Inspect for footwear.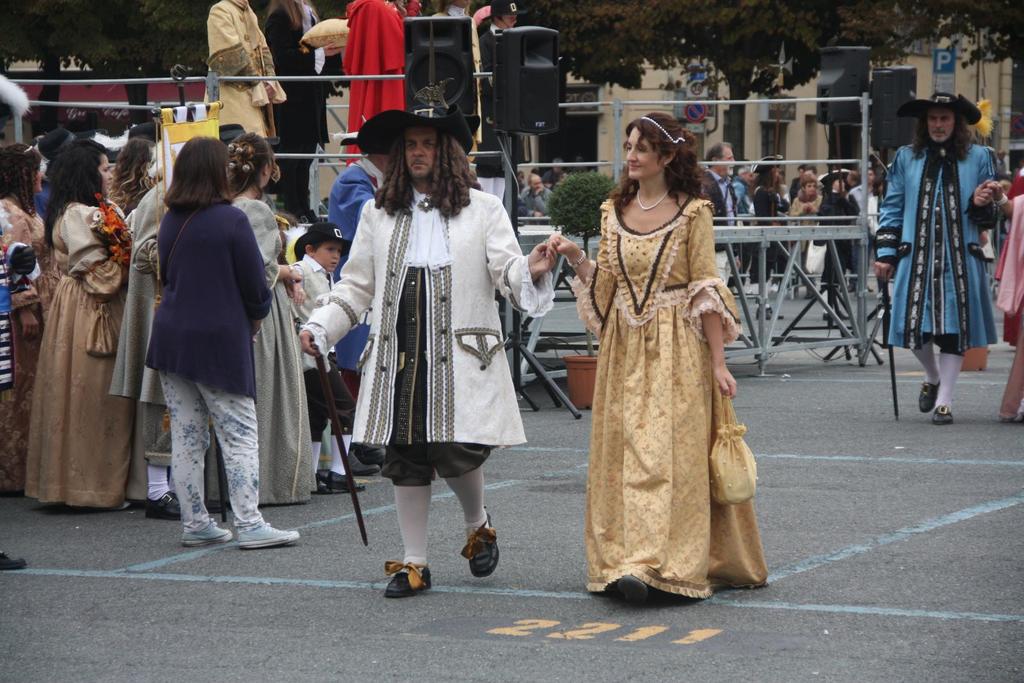
Inspection: bbox=(319, 467, 352, 483).
